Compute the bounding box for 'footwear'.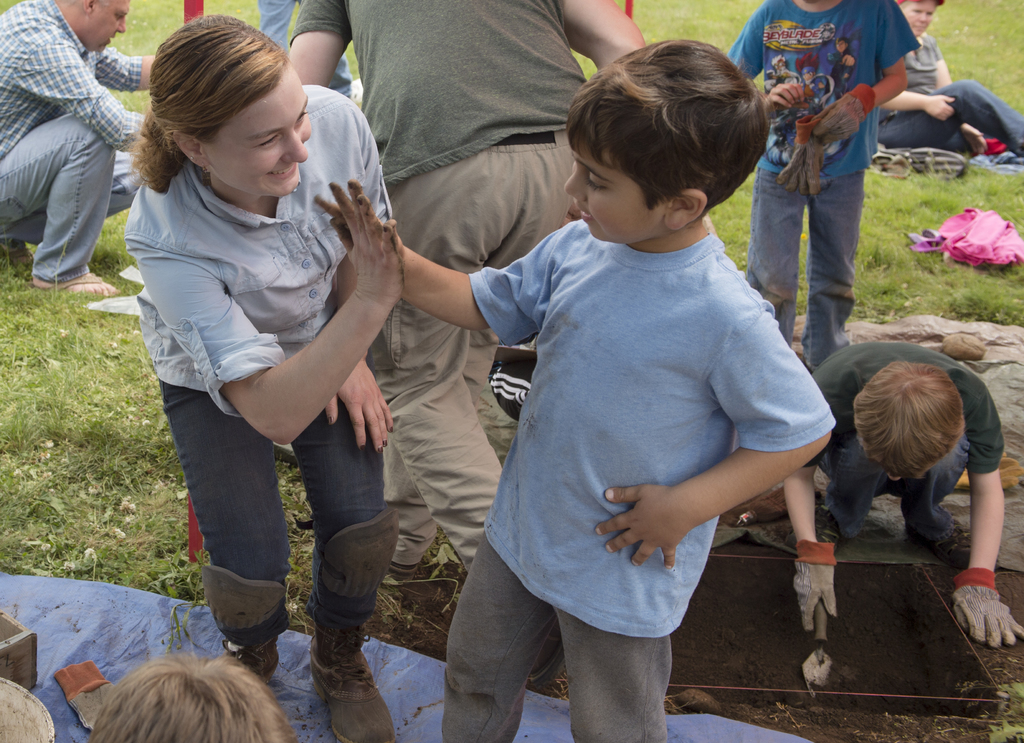
<bbox>314, 504, 401, 742</bbox>.
